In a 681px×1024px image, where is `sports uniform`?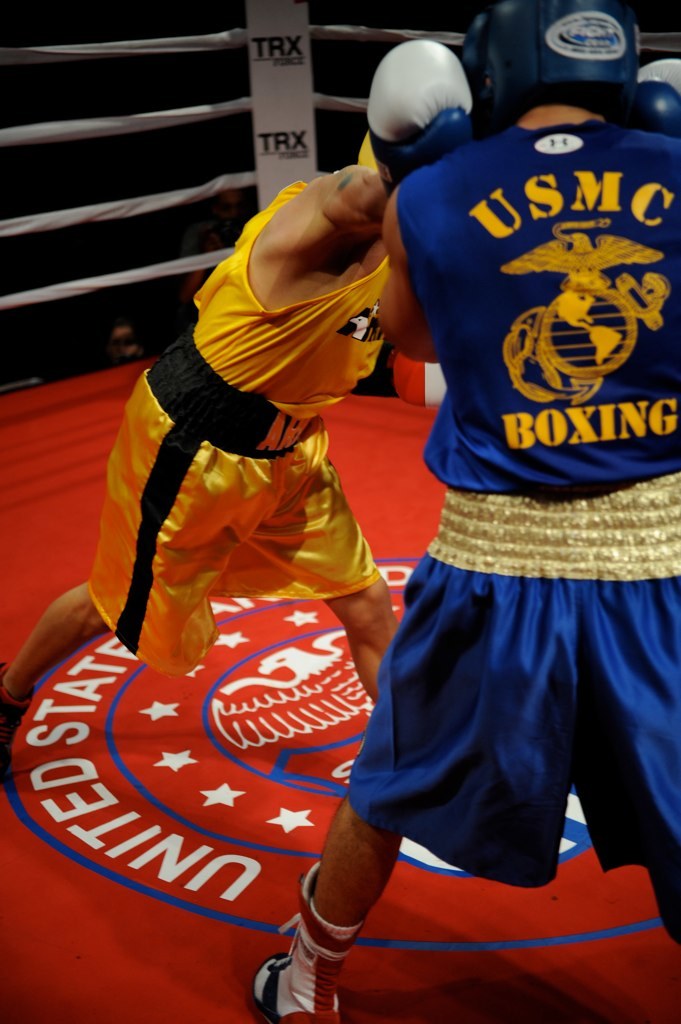
locate(86, 150, 402, 689).
